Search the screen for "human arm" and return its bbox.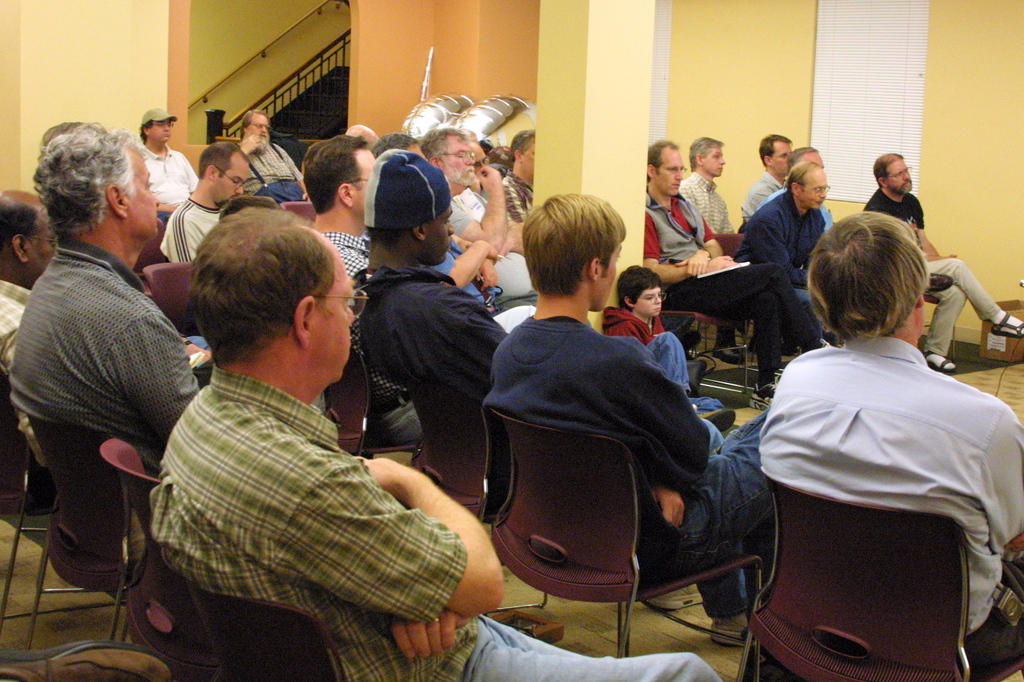
Found: 686, 215, 715, 285.
